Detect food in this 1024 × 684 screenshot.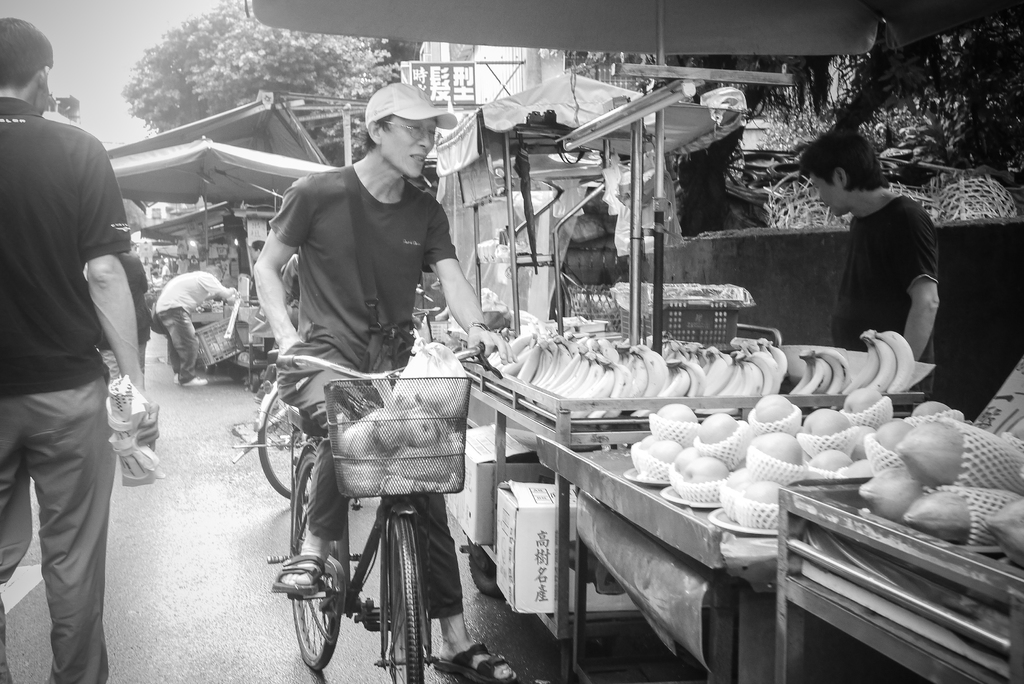
Detection: select_region(656, 403, 695, 443).
